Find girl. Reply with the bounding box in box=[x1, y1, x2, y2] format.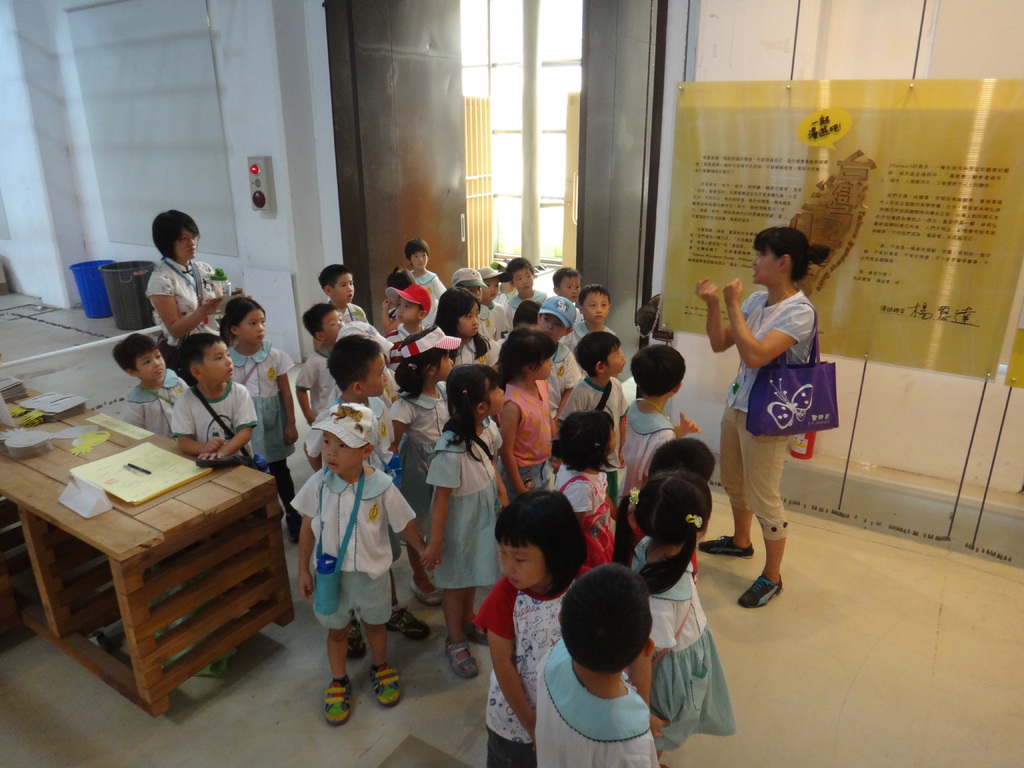
box=[472, 493, 601, 767].
